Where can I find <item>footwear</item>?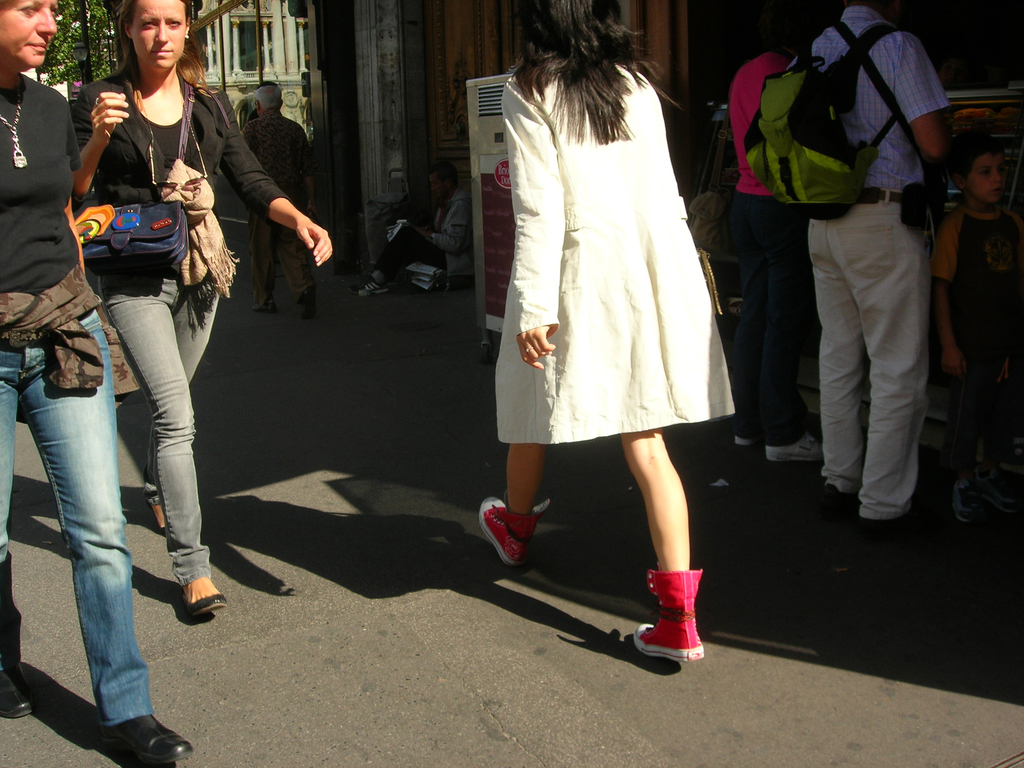
You can find it at <bbox>480, 495, 556, 566</bbox>.
